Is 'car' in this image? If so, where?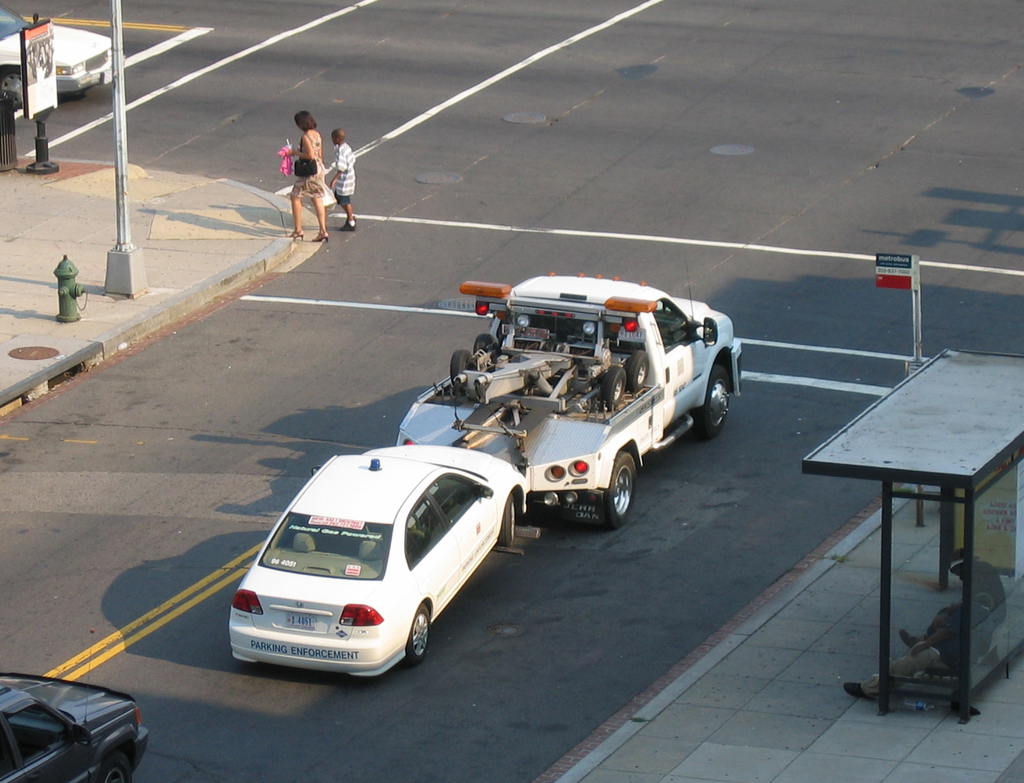
Yes, at 228:443:528:681.
